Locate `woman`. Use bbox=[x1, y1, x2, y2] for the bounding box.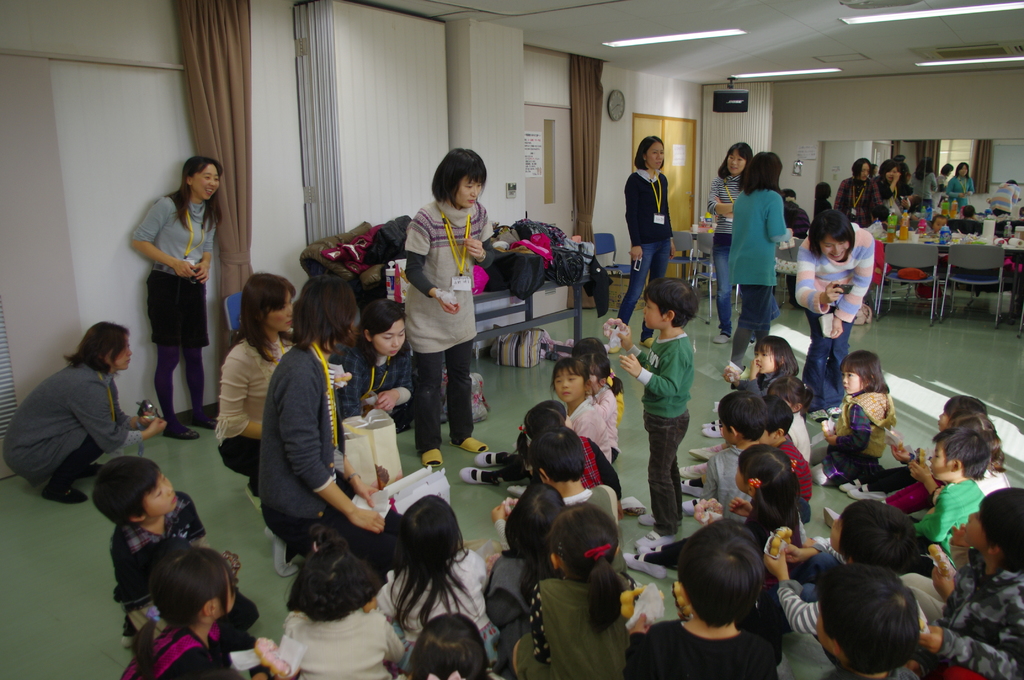
bbox=[875, 159, 915, 203].
